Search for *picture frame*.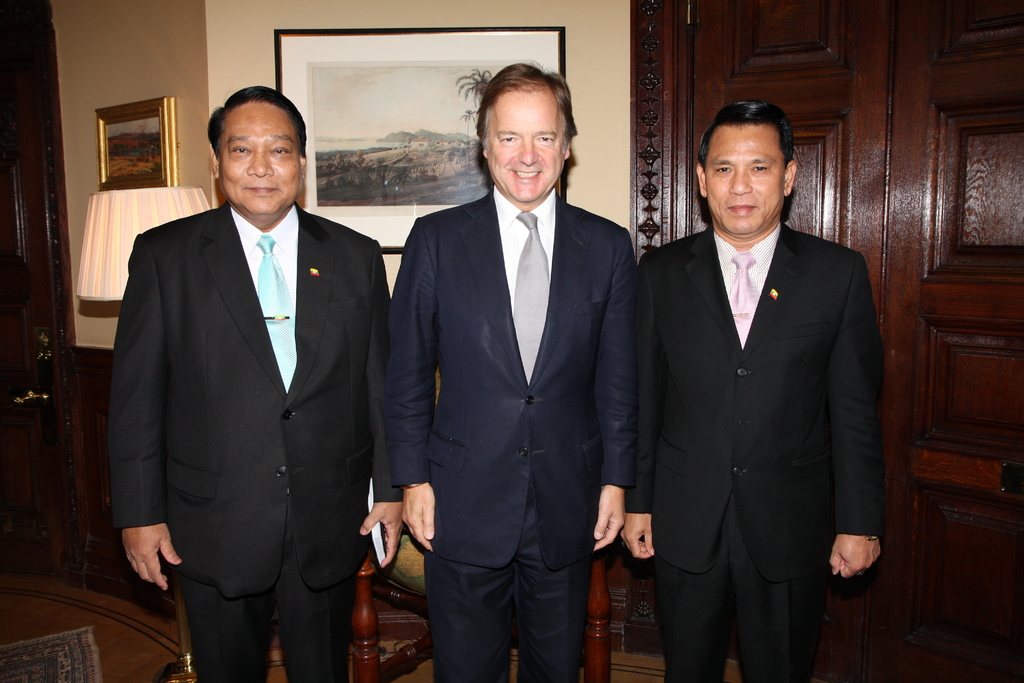
Found at x1=93, y1=97, x2=175, y2=193.
